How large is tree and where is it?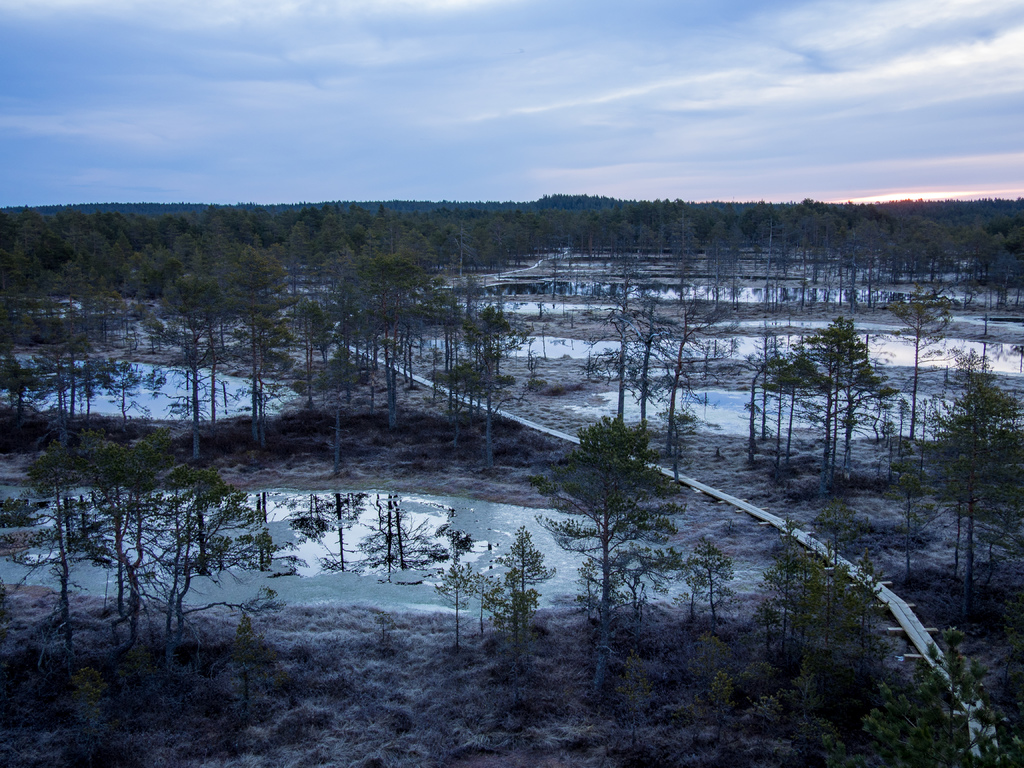
Bounding box: 744,500,915,767.
